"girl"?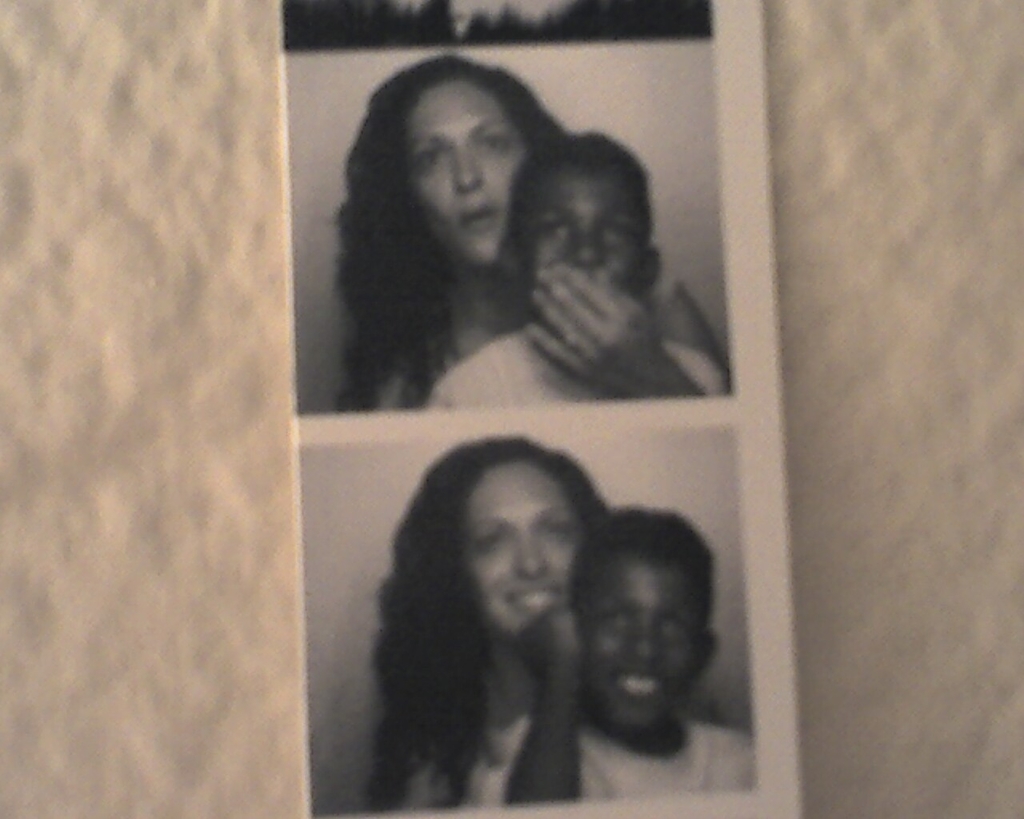
crop(374, 437, 619, 814)
